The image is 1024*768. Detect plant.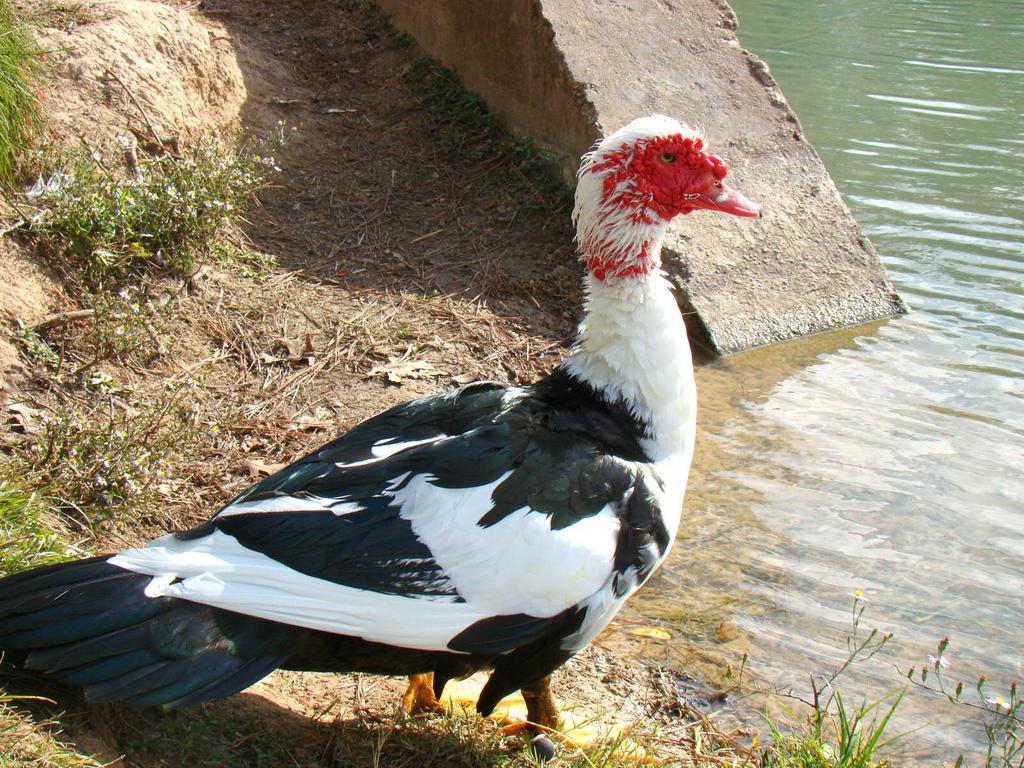
Detection: 36/333/202/508.
